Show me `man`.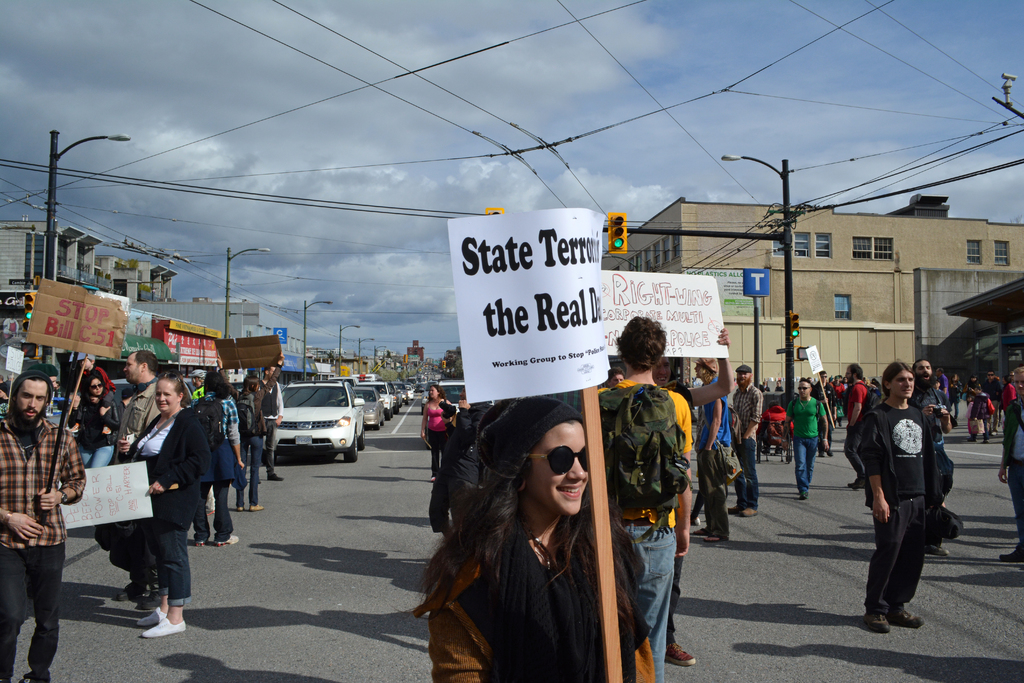
`man` is here: (left=189, top=365, right=209, bottom=400).
